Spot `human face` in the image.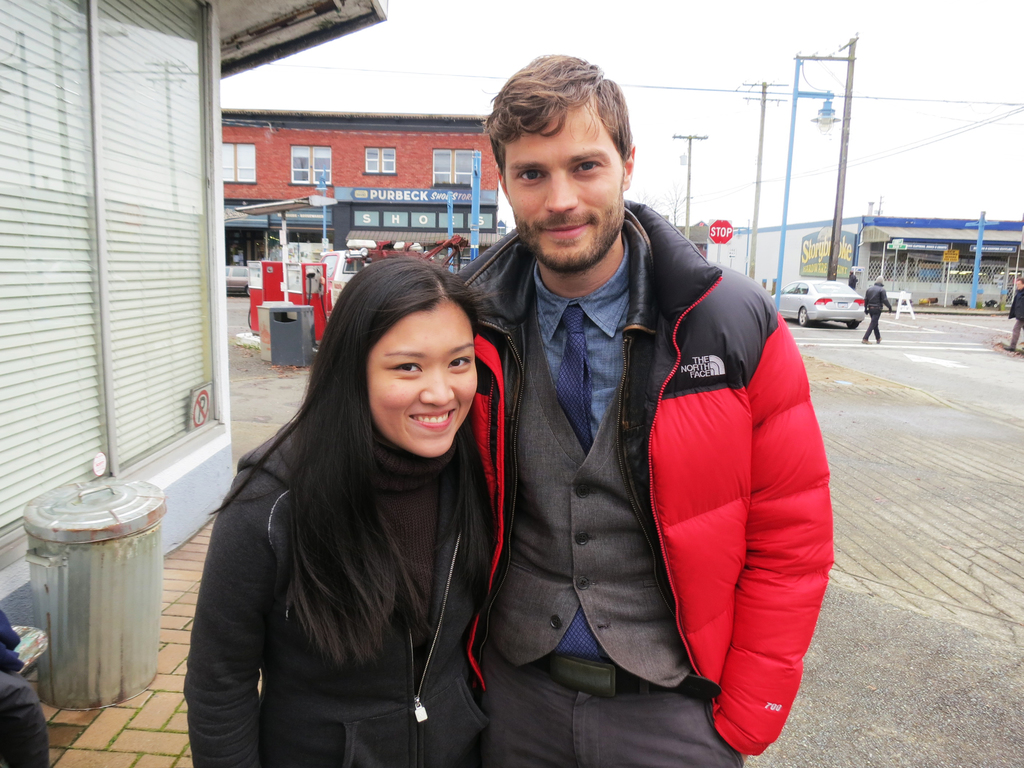
`human face` found at 368 303 480 456.
